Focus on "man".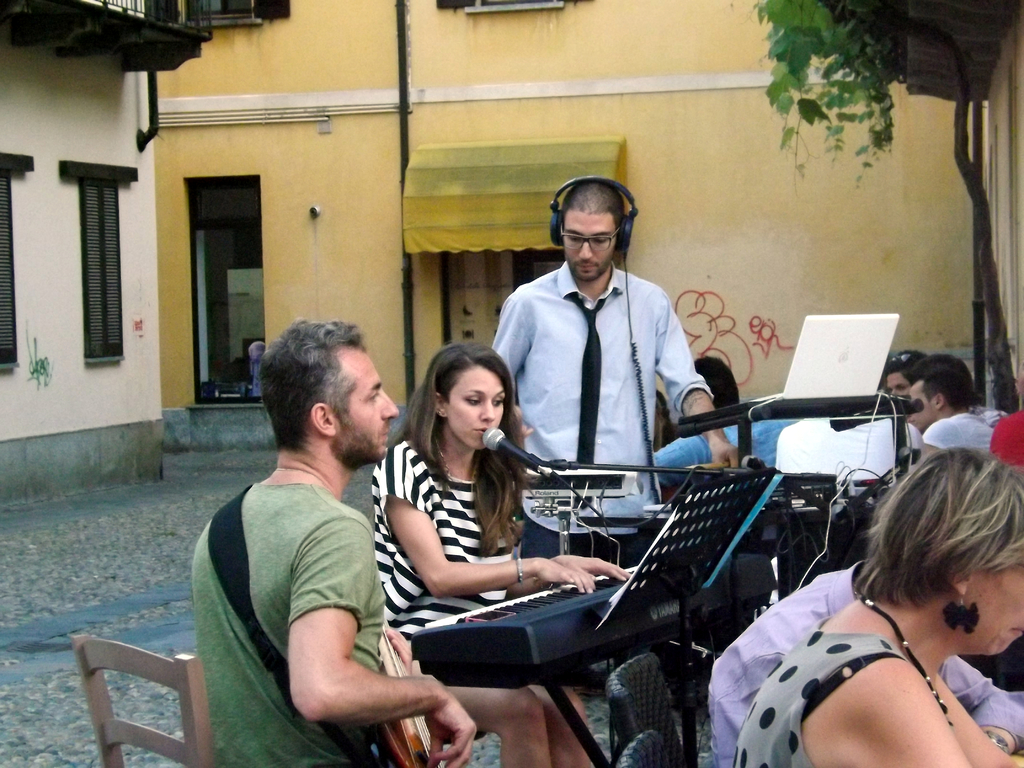
Focused at 884 351 932 396.
